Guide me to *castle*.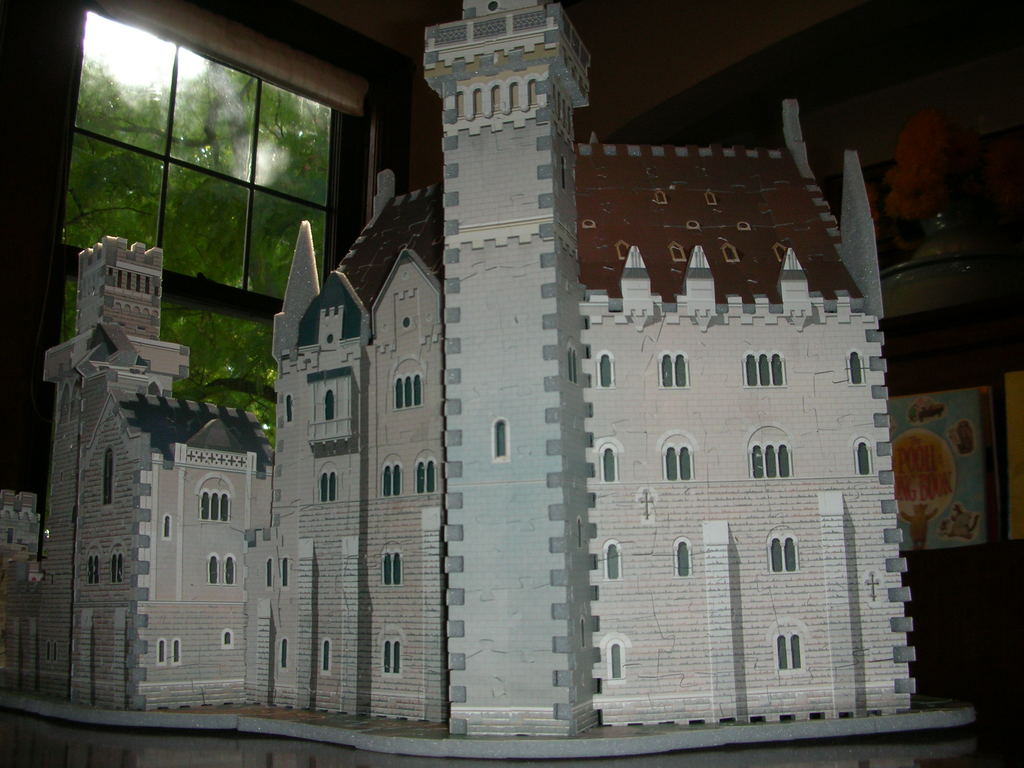
Guidance: box(0, 0, 915, 737).
